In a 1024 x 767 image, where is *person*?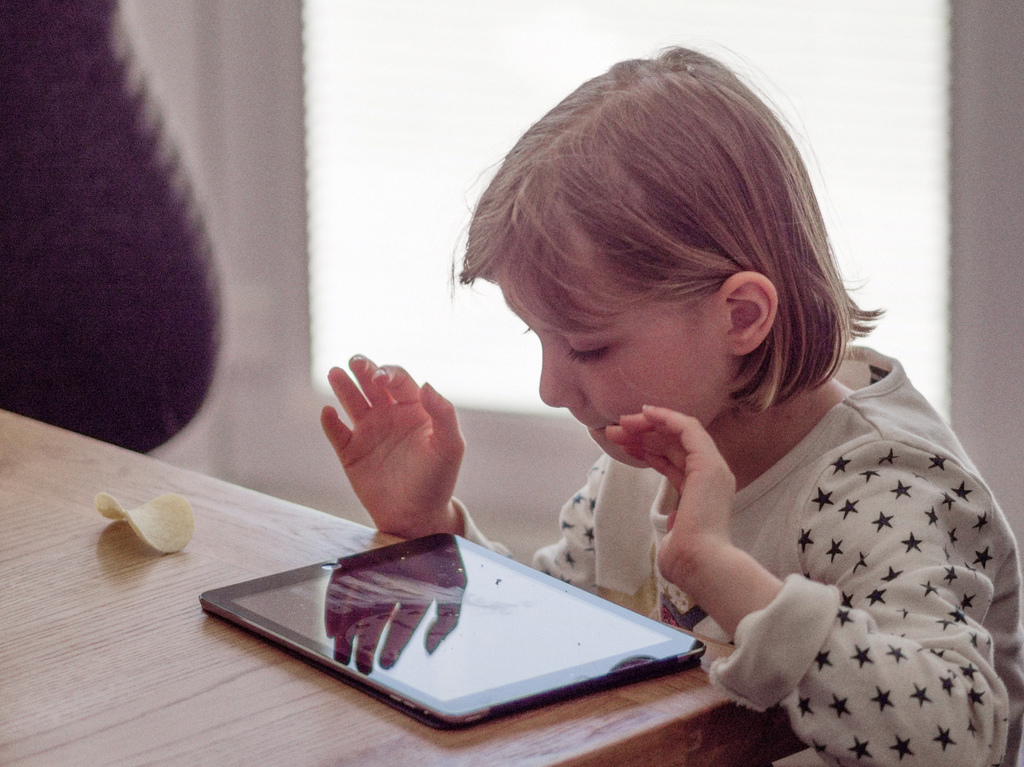
region(358, 63, 939, 731).
